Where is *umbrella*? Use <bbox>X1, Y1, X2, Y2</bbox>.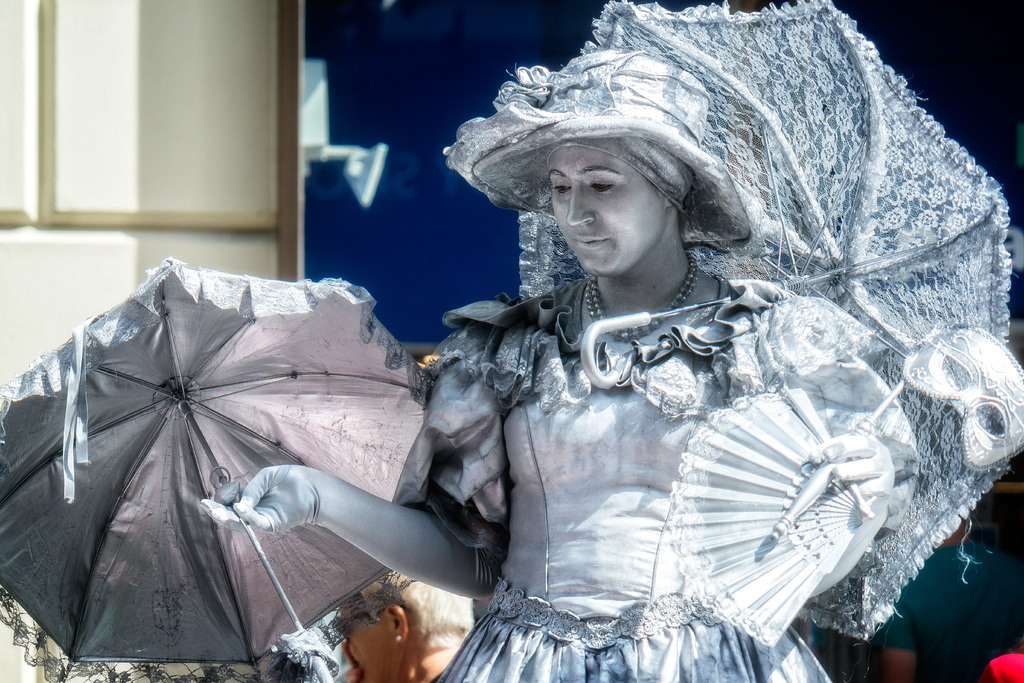
<bbox>520, 0, 1013, 644</bbox>.
